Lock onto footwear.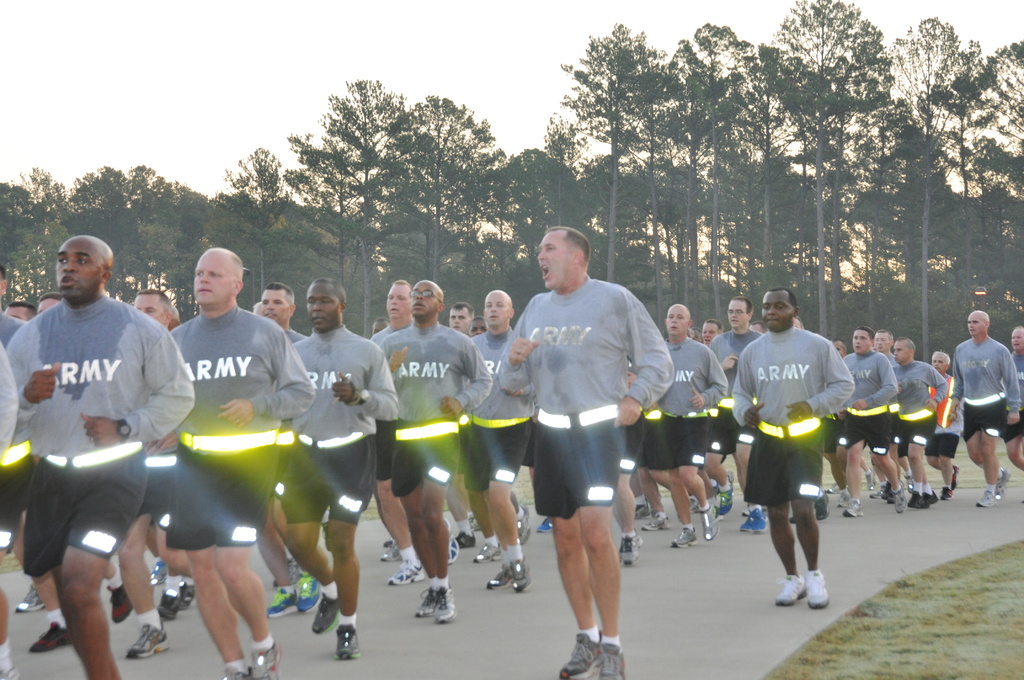
Locked: bbox=[0, 665, 19, 679].
